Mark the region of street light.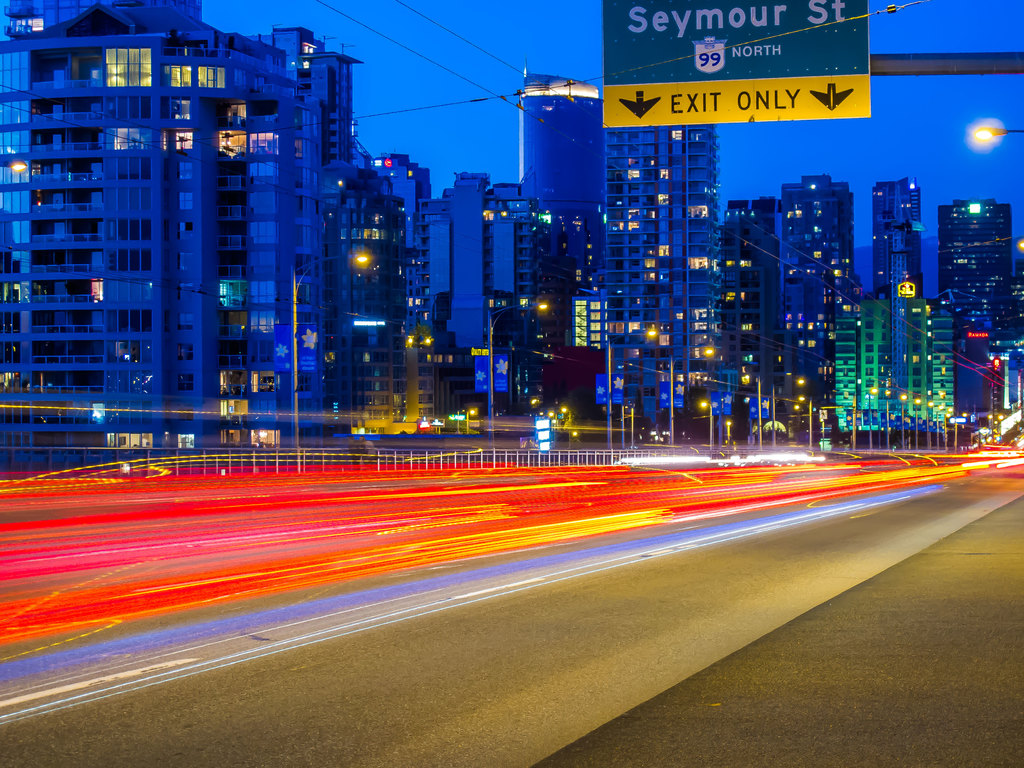
Region: {"x1": 865, "y1": 380, "x2": 875, "y2": 461}.
